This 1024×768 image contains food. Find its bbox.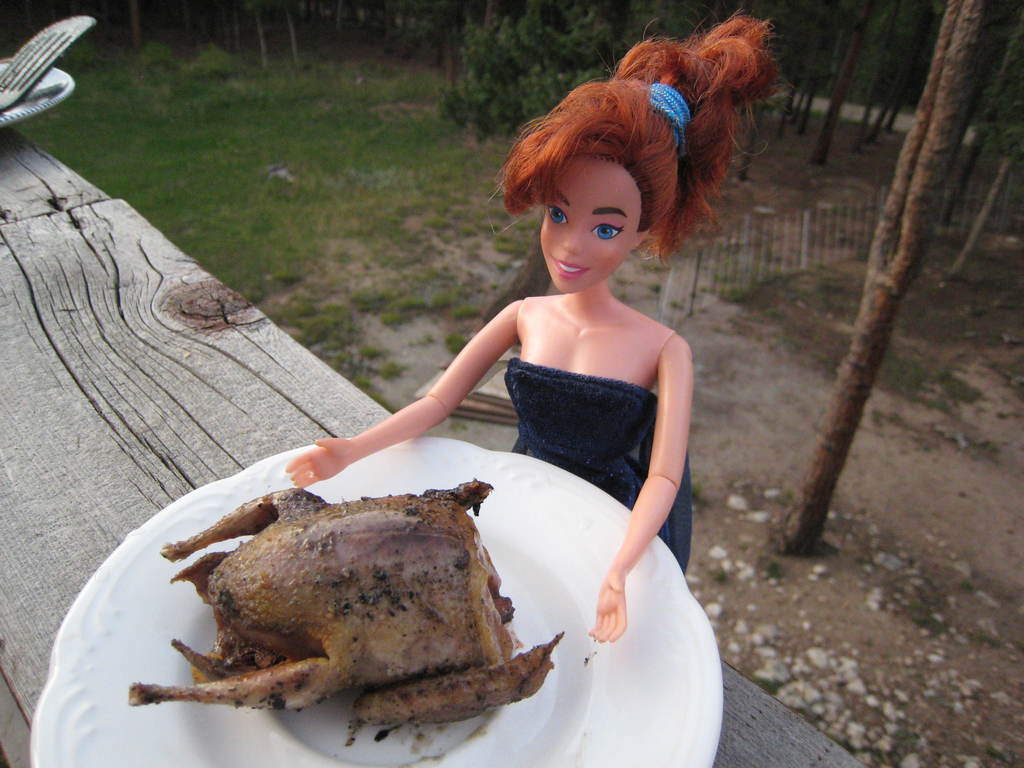
rect(159, 493, 514, 744).
